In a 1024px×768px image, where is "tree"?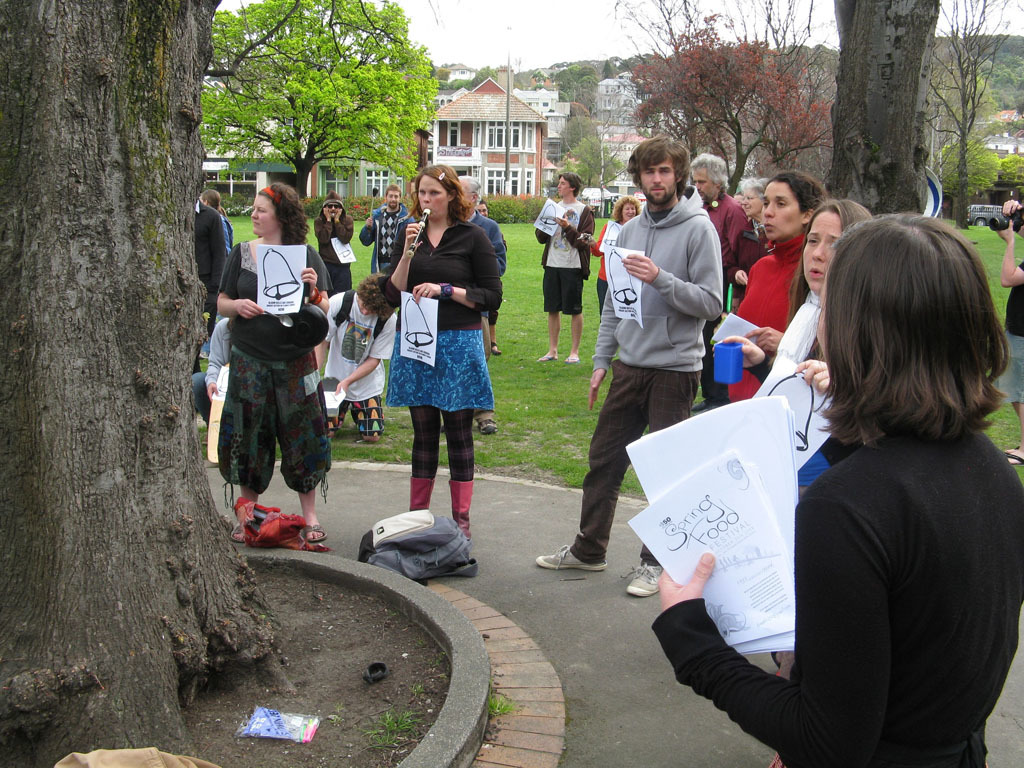
x1=824, y1=0, x2=940, y2=221.
